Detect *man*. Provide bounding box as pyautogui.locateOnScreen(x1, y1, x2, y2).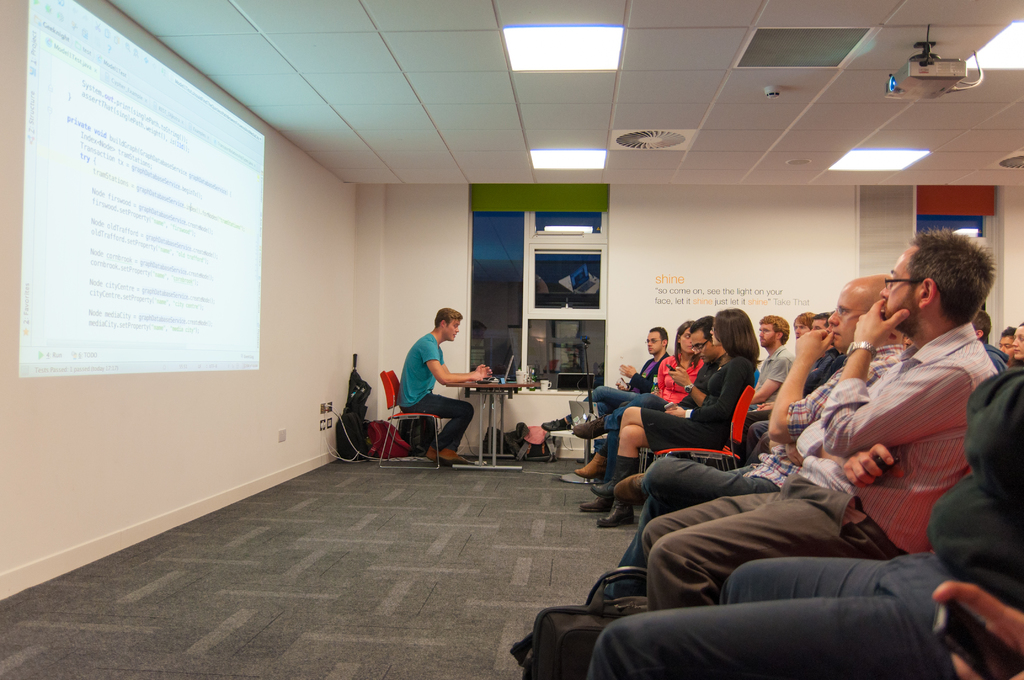
pyautogui.locateOnScreen(997, 330, 1011, 353).
